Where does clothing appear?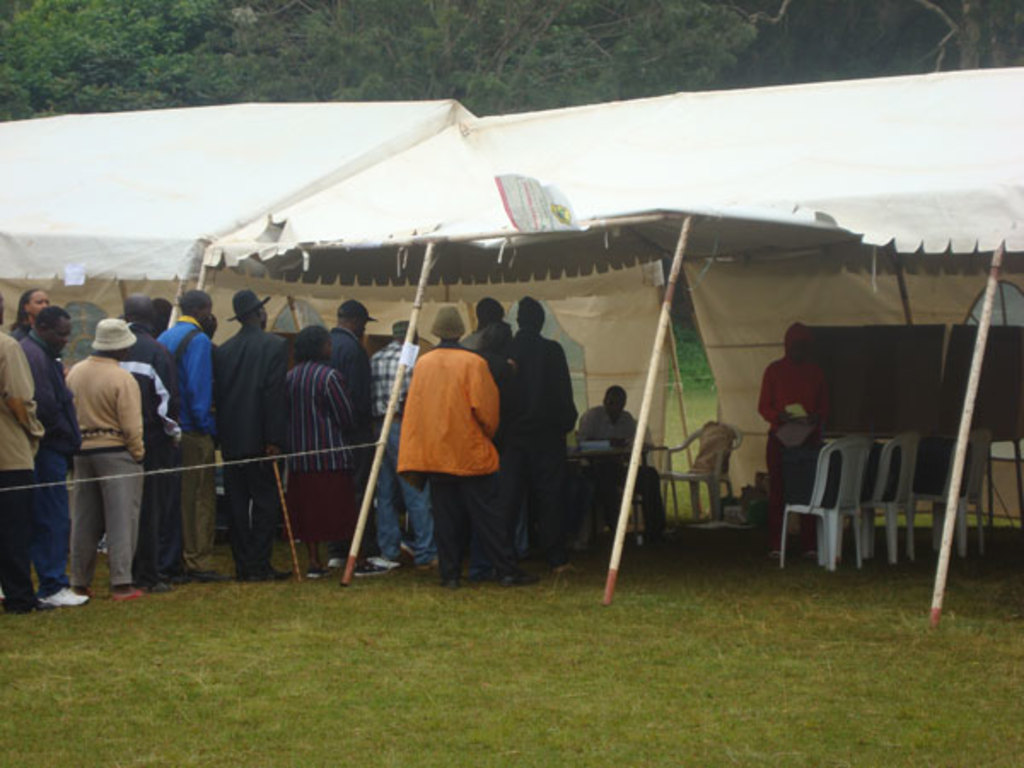
Appears at (582, 411, 642, 539).
